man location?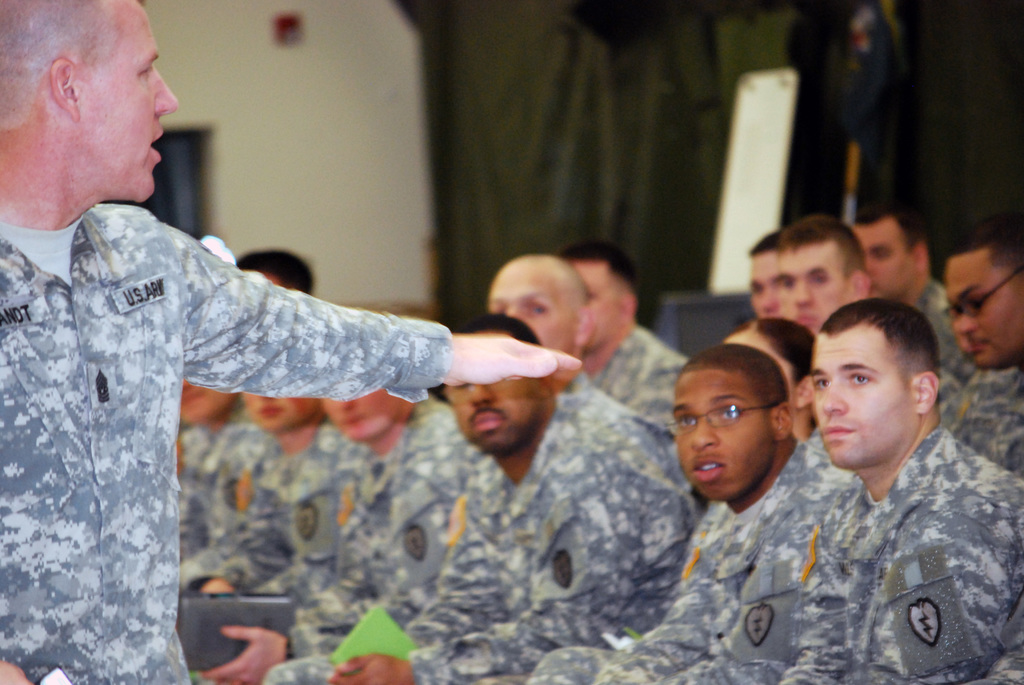
(528, 343, 872, 684)
